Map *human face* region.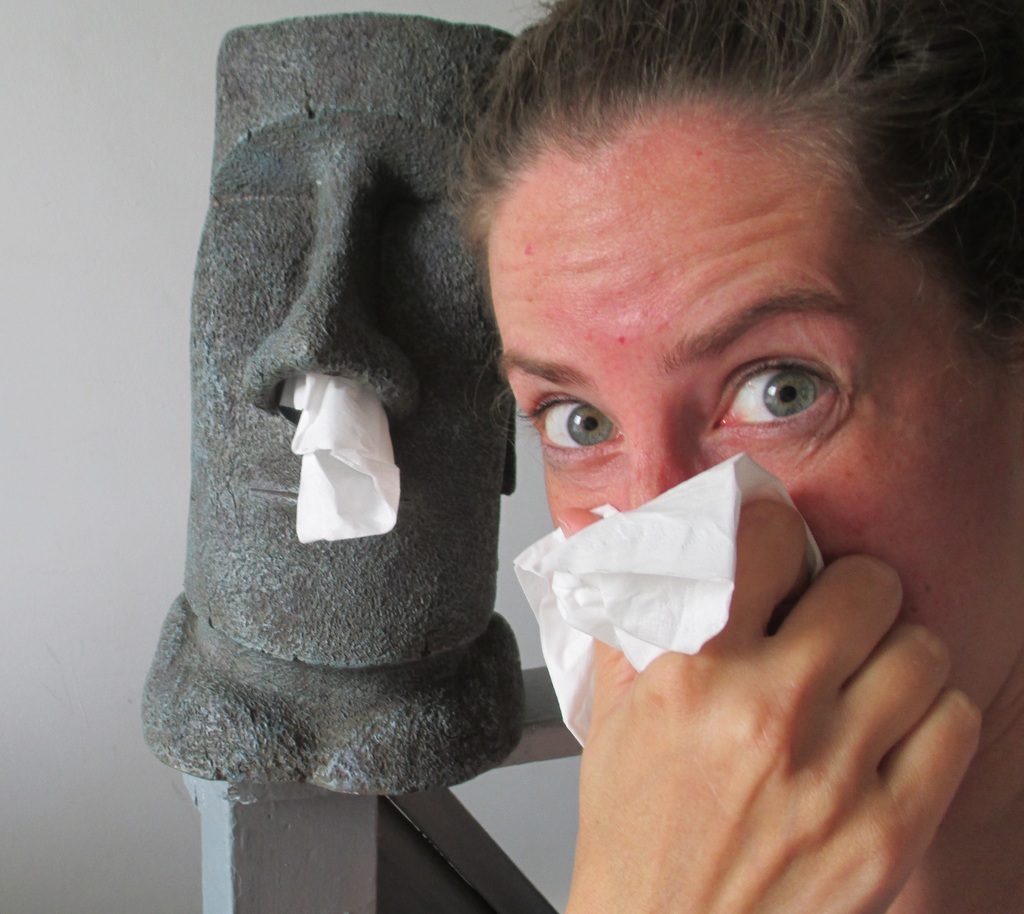
Mapped to x1=490 y1=107 x2=1023 y2=769.
